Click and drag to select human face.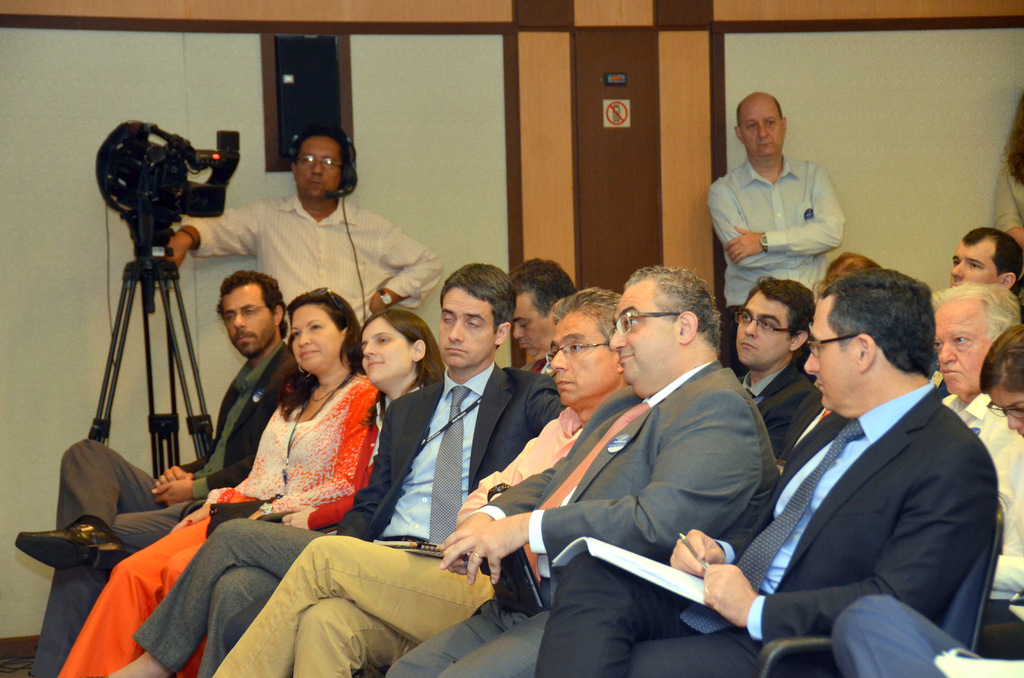
Selection: locate(301, 136, 342, 198).
